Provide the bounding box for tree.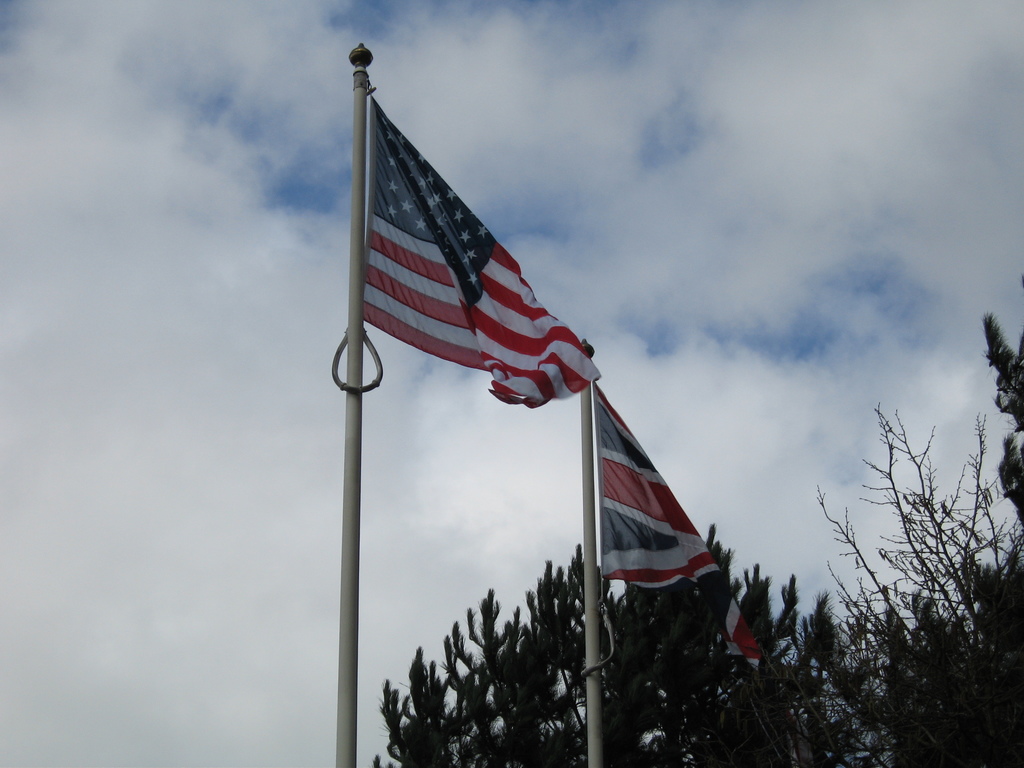
806, 401, 1011, 767.
